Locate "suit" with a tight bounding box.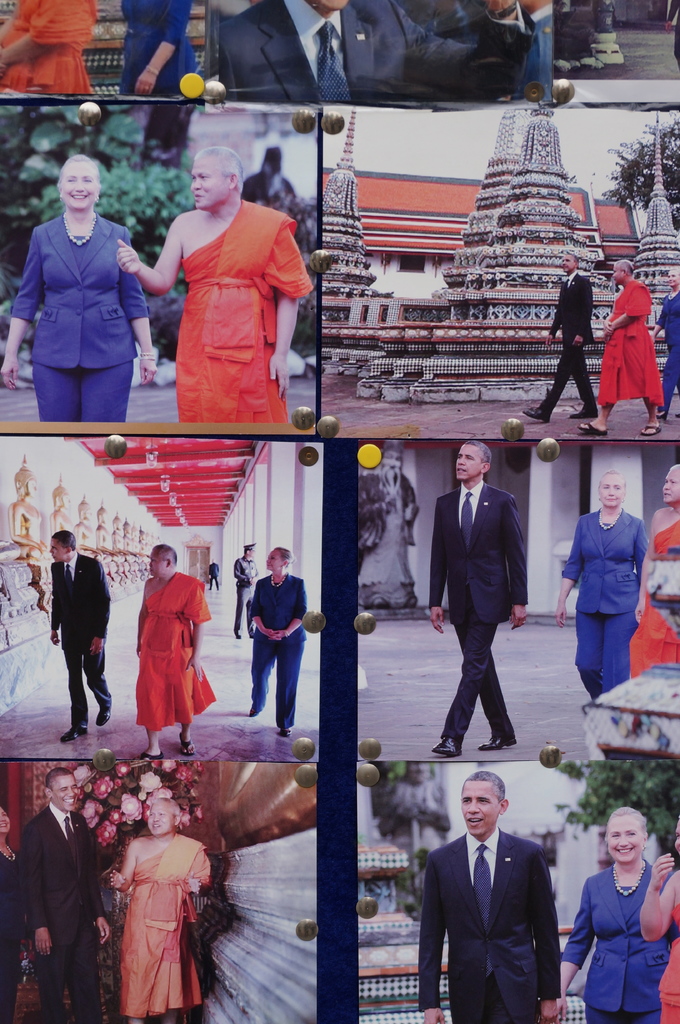
{"left": 429, "top": 480, "right": 530, "bottom": 739}.
